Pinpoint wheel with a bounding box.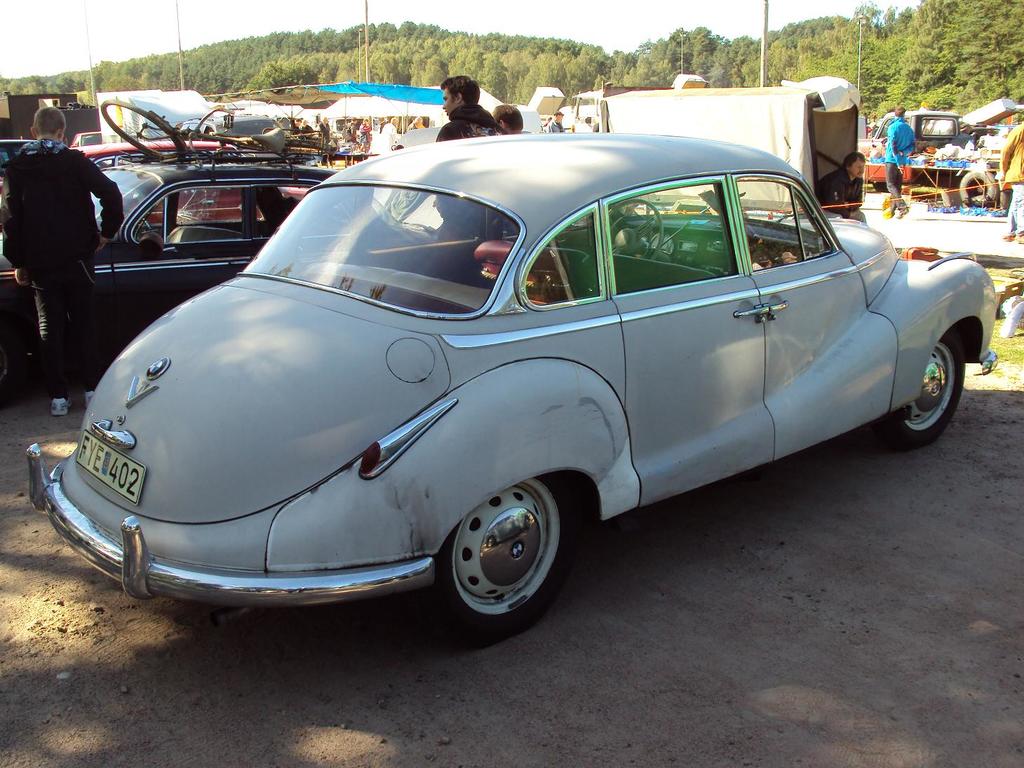
[left=960, top=166, right=999, bottom=206].
